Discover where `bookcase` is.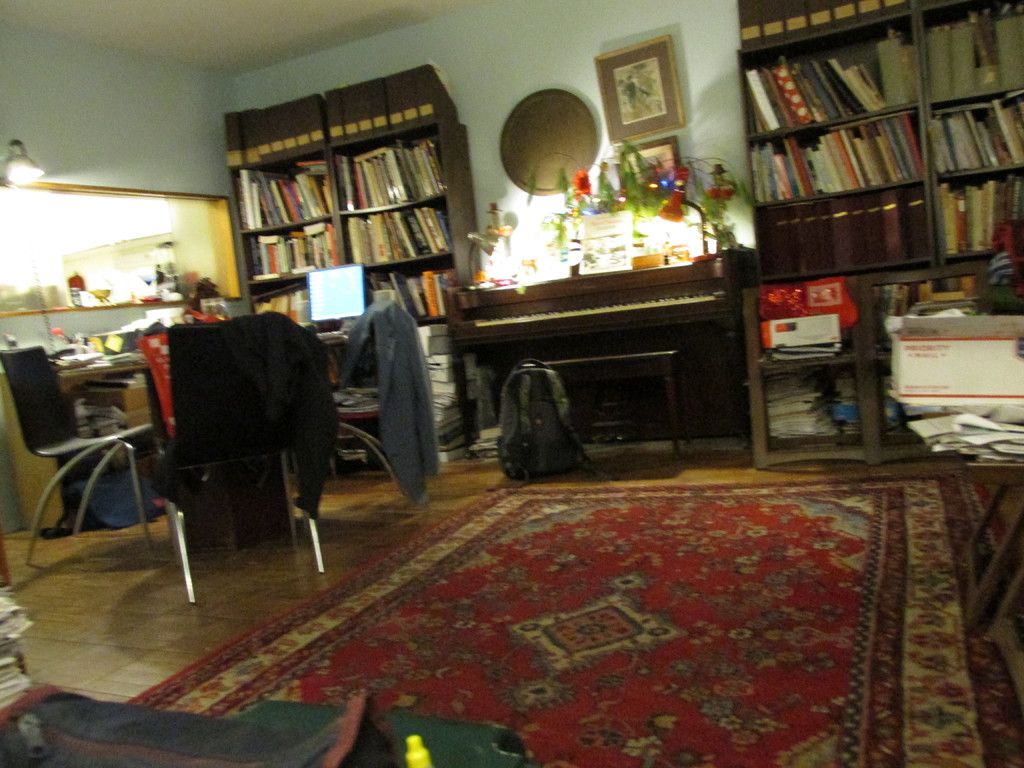
Discovered at [x1=219, y1=66, x2=477, y2=468].
